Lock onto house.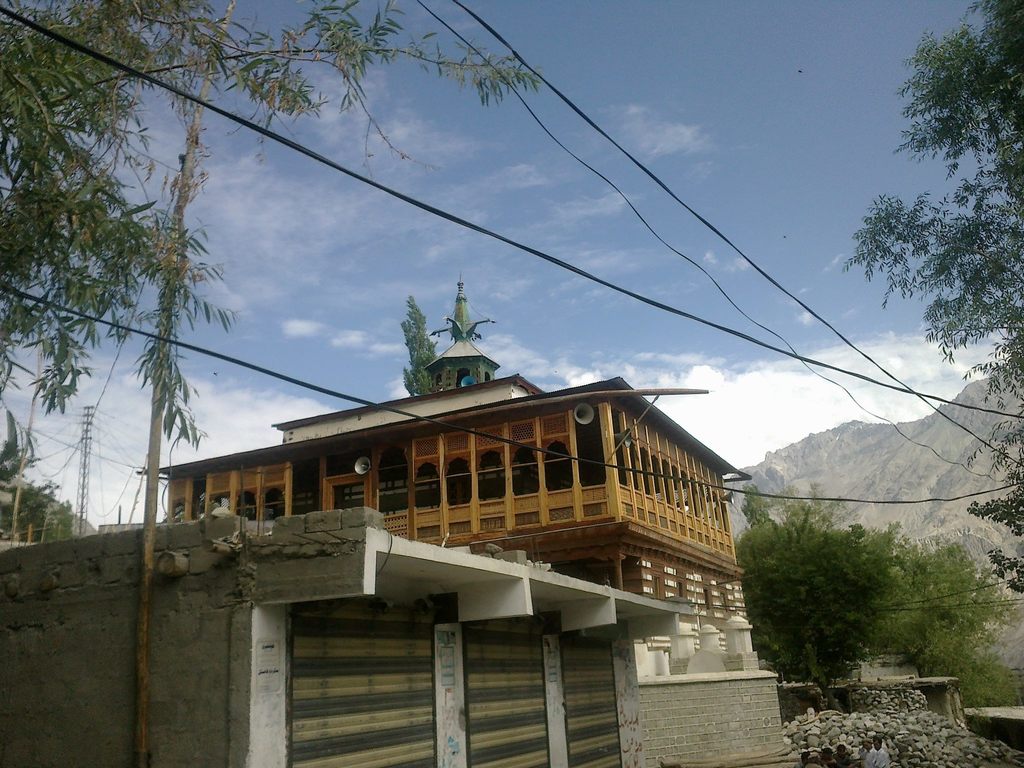
Locked: rect(136, 273, 784, 767).
